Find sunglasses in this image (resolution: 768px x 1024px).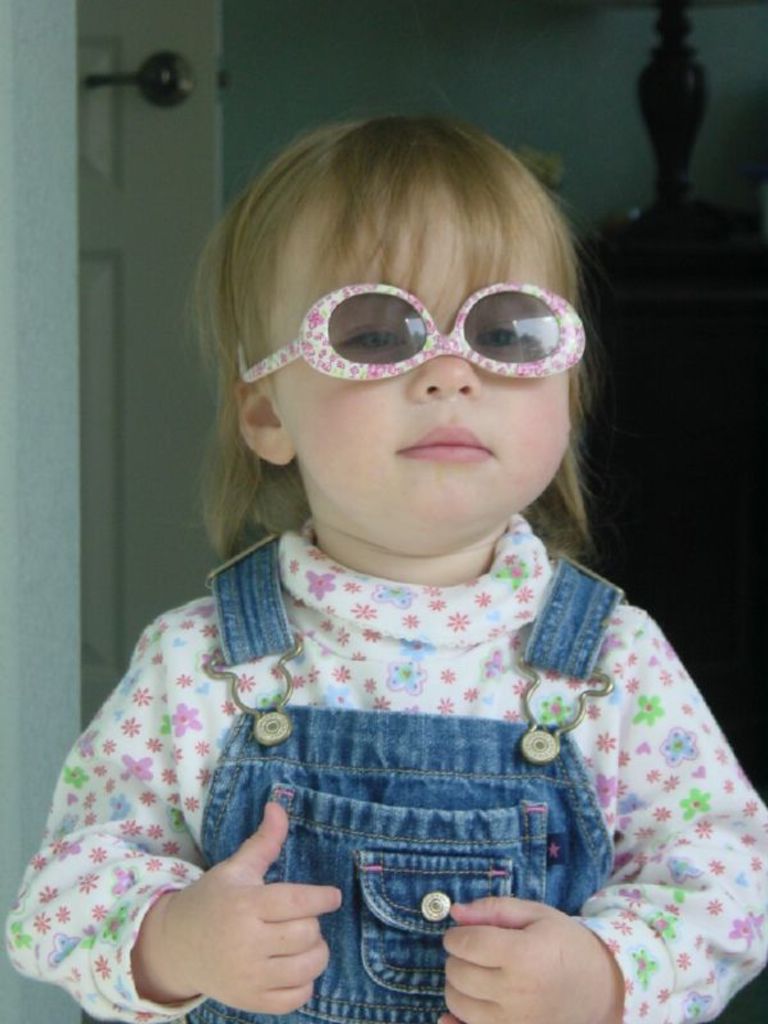
233:274:594:390.
